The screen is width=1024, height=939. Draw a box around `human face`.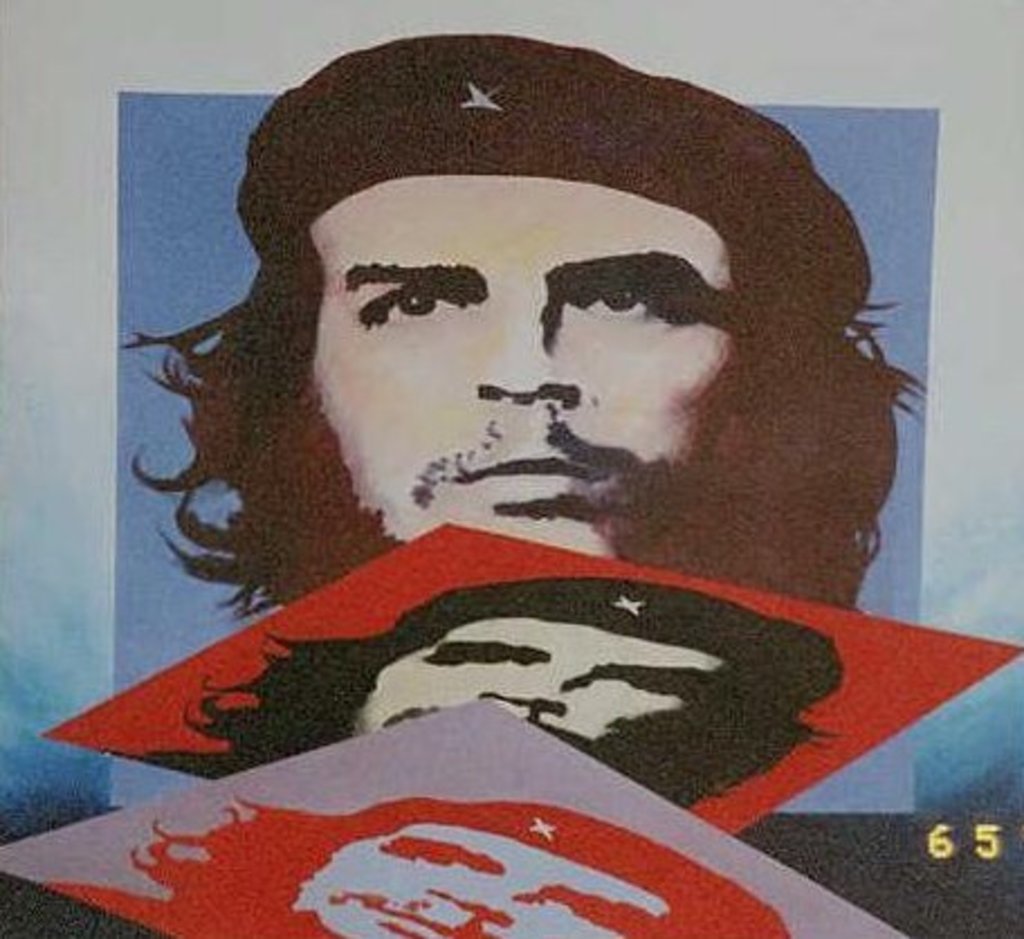
(left=310, top=180, right=737, bottom=557).
